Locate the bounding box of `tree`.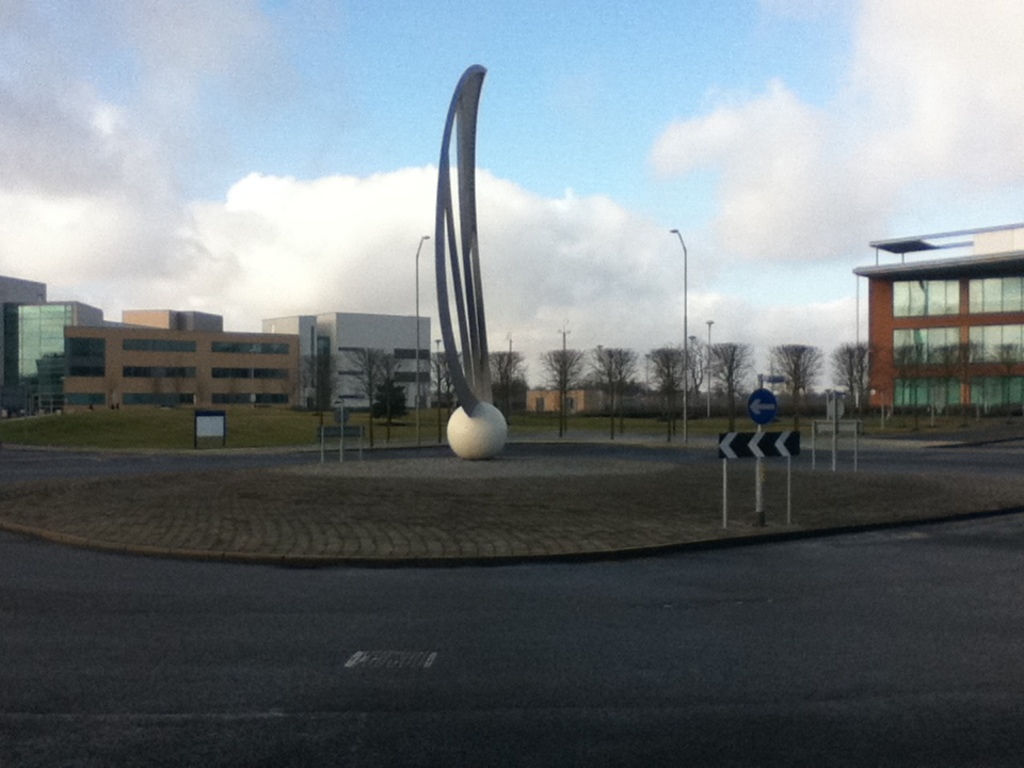
Bounding box: (x1=753, y1=332, x2=865, y2=423).
